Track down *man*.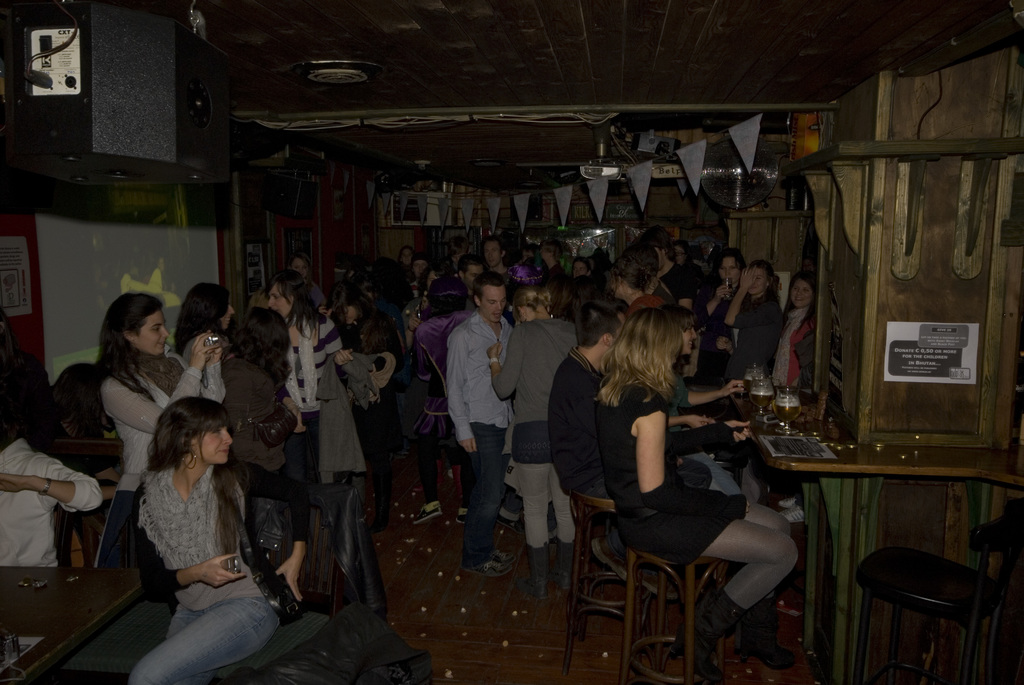
Tracked to bbox=[445, 235, 493, 294].
